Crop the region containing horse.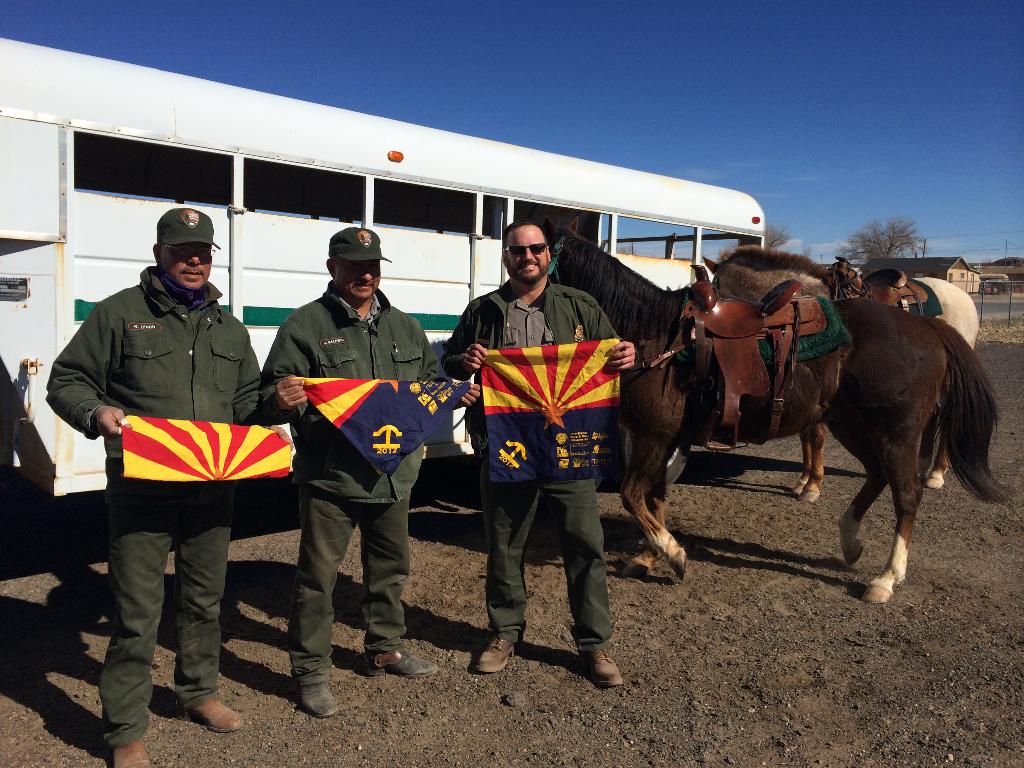
Crop region: <region>547, 212, 1018, 607</region>.
